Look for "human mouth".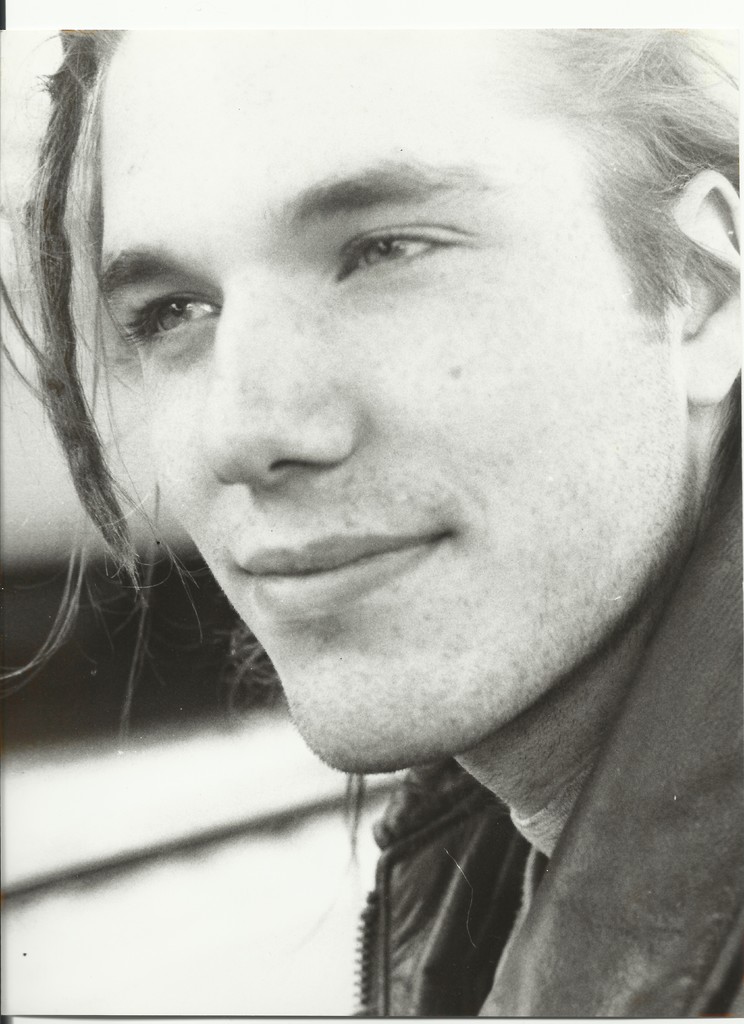
Found: box(239, 529, 445, 616).
